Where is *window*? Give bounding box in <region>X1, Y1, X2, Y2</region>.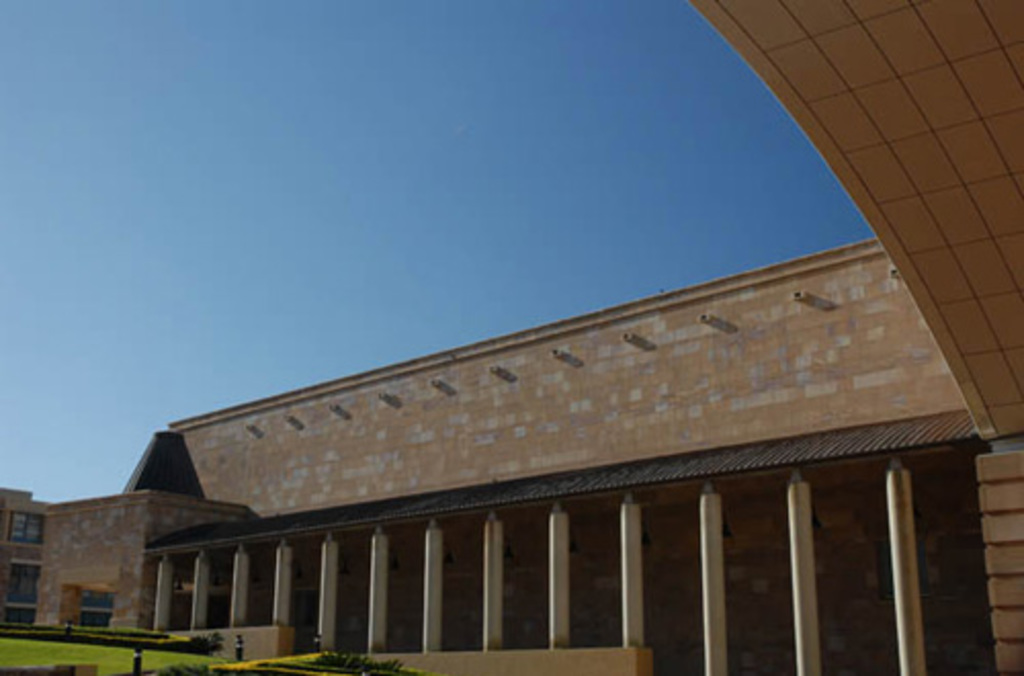
<region>0, 506, 51, 549</region>.
